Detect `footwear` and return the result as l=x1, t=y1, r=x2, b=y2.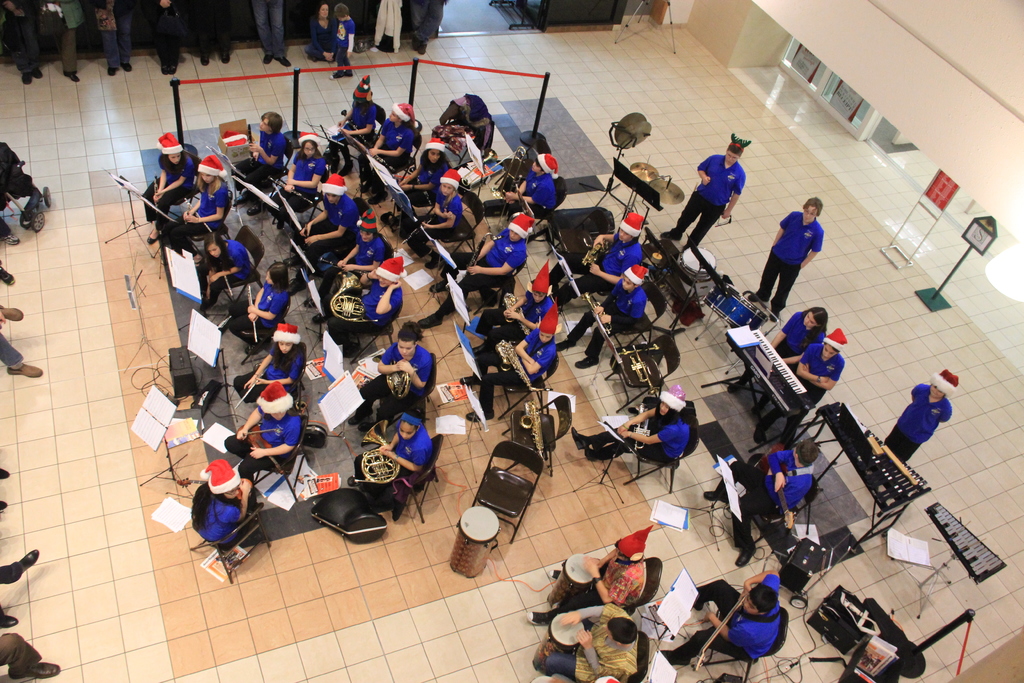
l=35, t=71, r=42, b=79.
